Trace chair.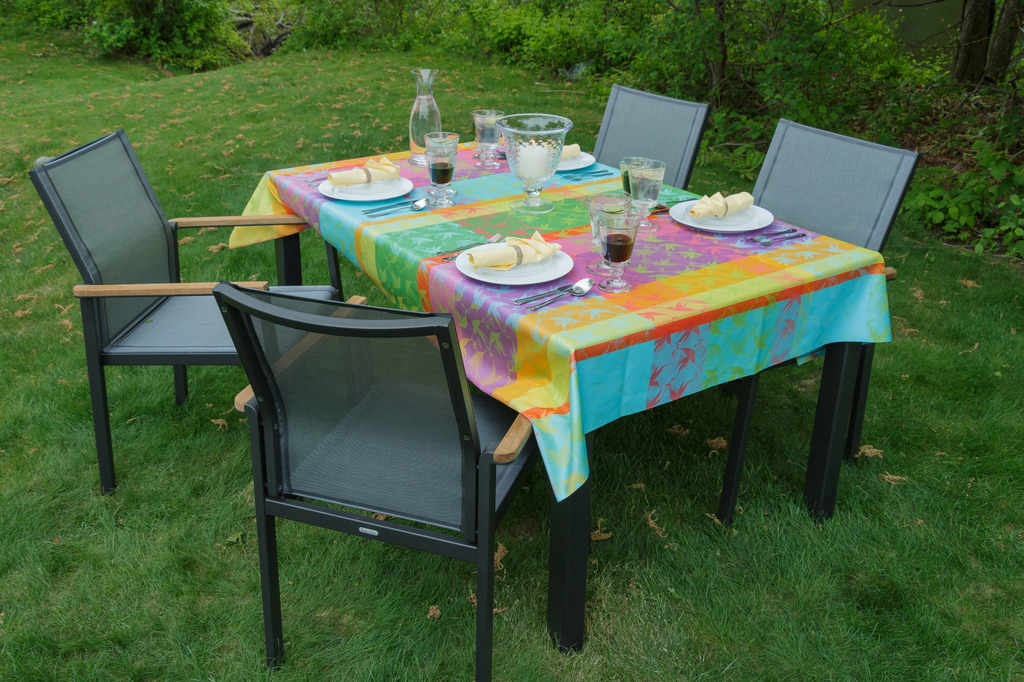
Traced to (205, 270, 554, 667).
